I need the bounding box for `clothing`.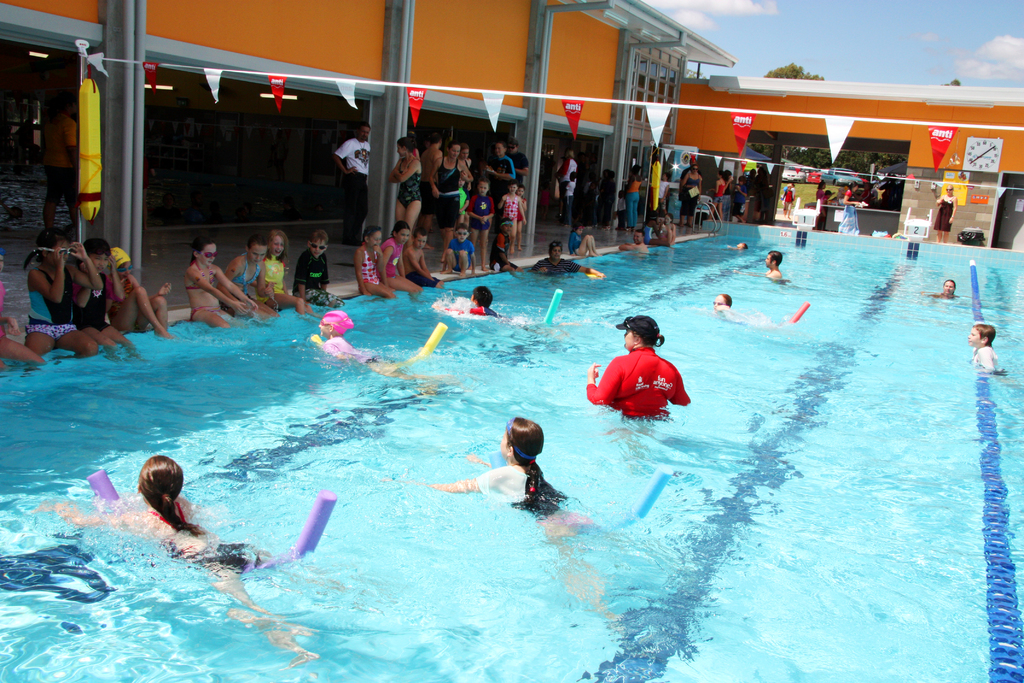
Here it is: locate(531, 253, 584, 279).
